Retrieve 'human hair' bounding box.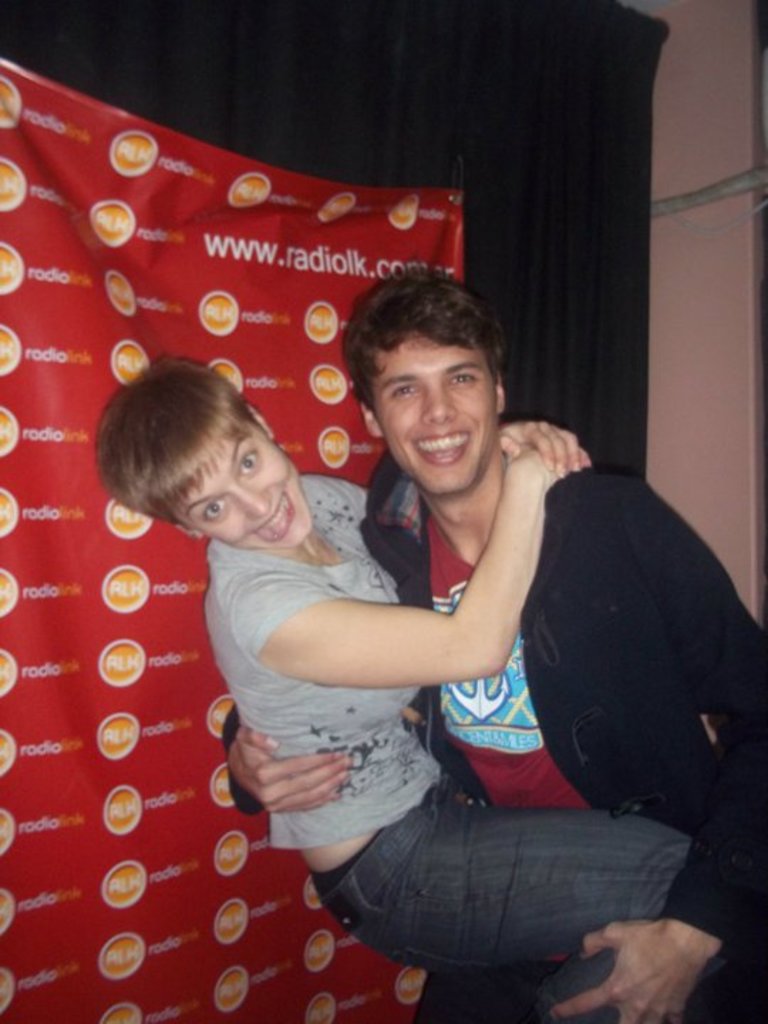
Bounding box: <region>348, 272, 519, 432</region>.
